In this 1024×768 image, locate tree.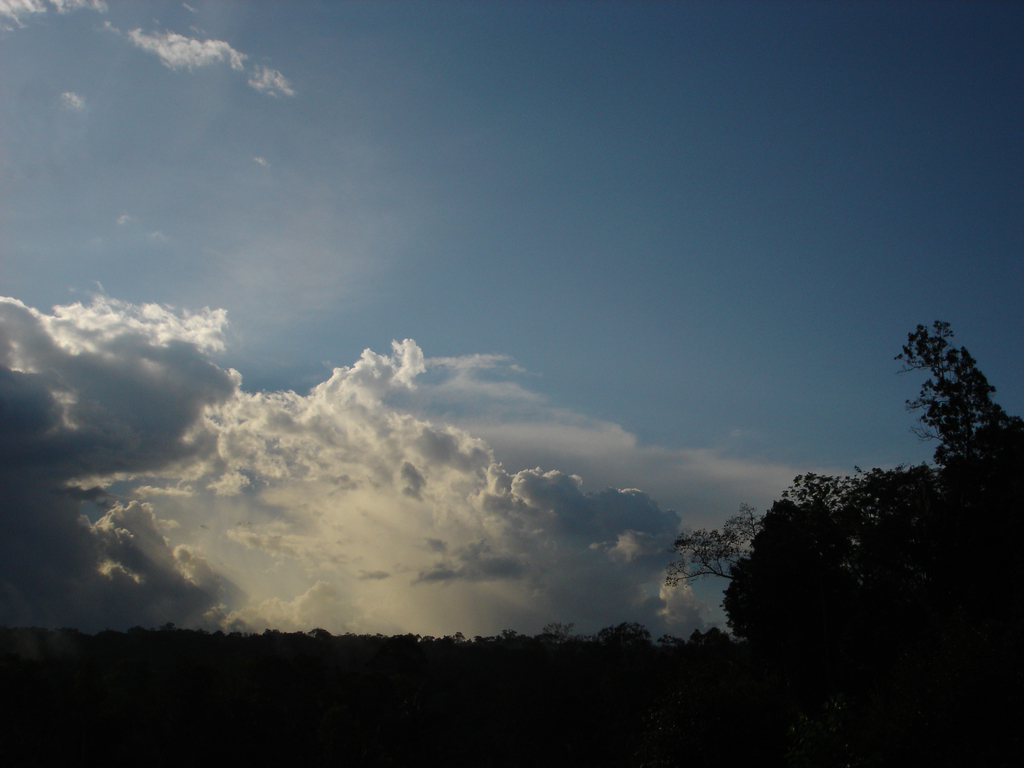
Bounding box: x1=691, y1=625, x2=733, y2=651.
